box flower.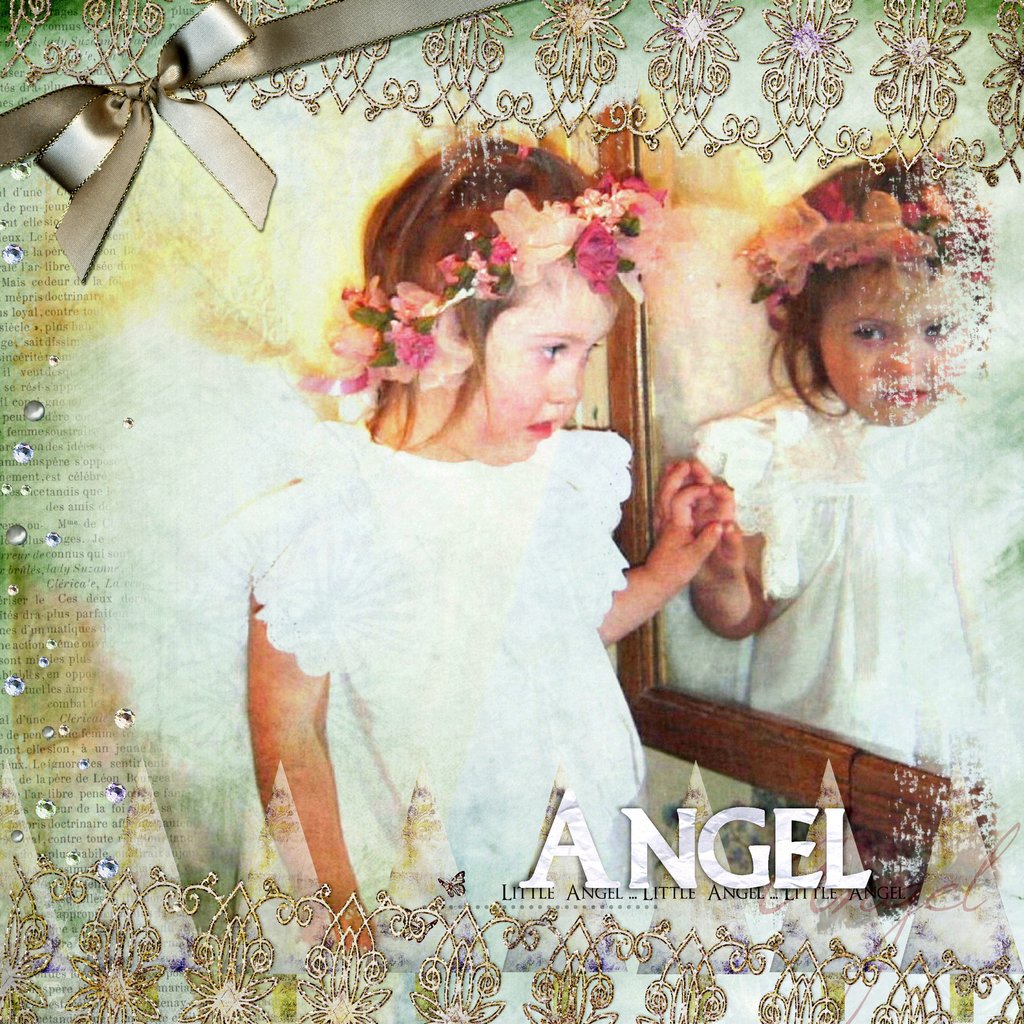
{"x1": 569, "y1": 214, "x2": 623, "y2": 301}.
